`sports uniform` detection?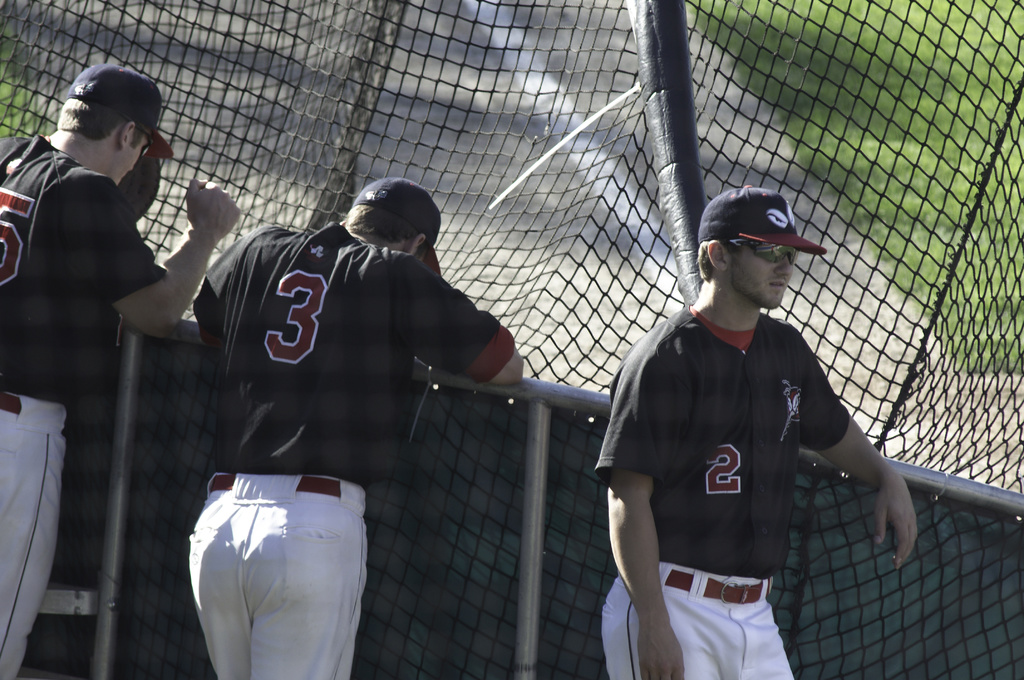
rect(583, 178, 862, 679)
